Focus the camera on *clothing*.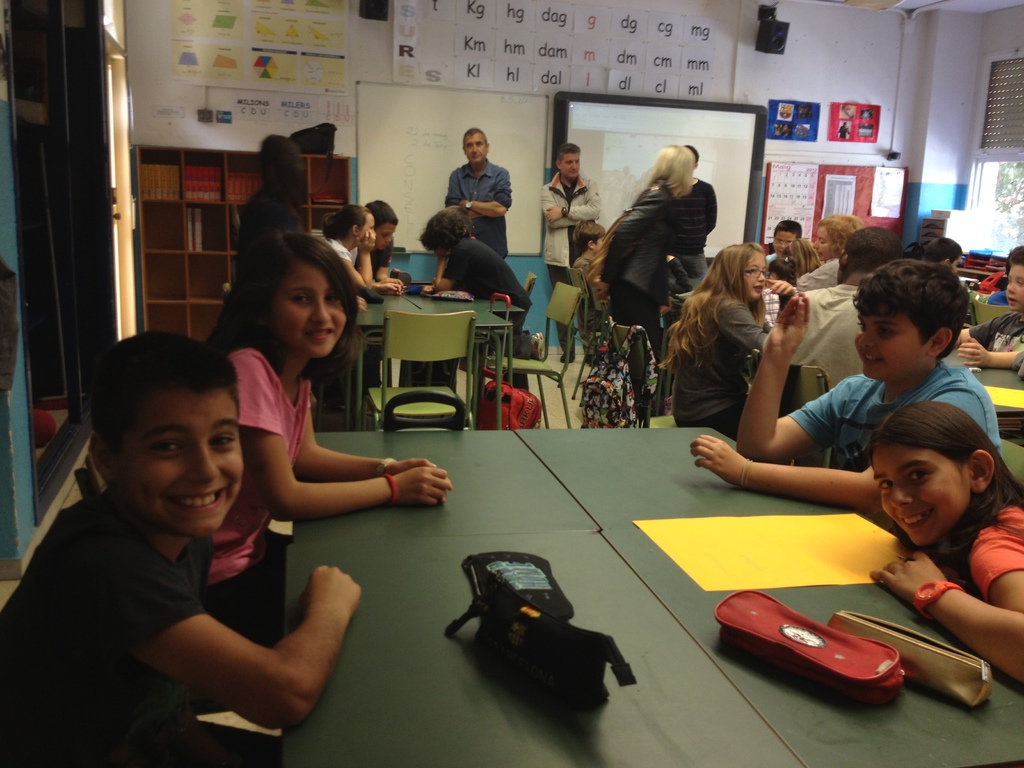
Focus region: <bbox>535, 170, 597, 336</bbox>.
